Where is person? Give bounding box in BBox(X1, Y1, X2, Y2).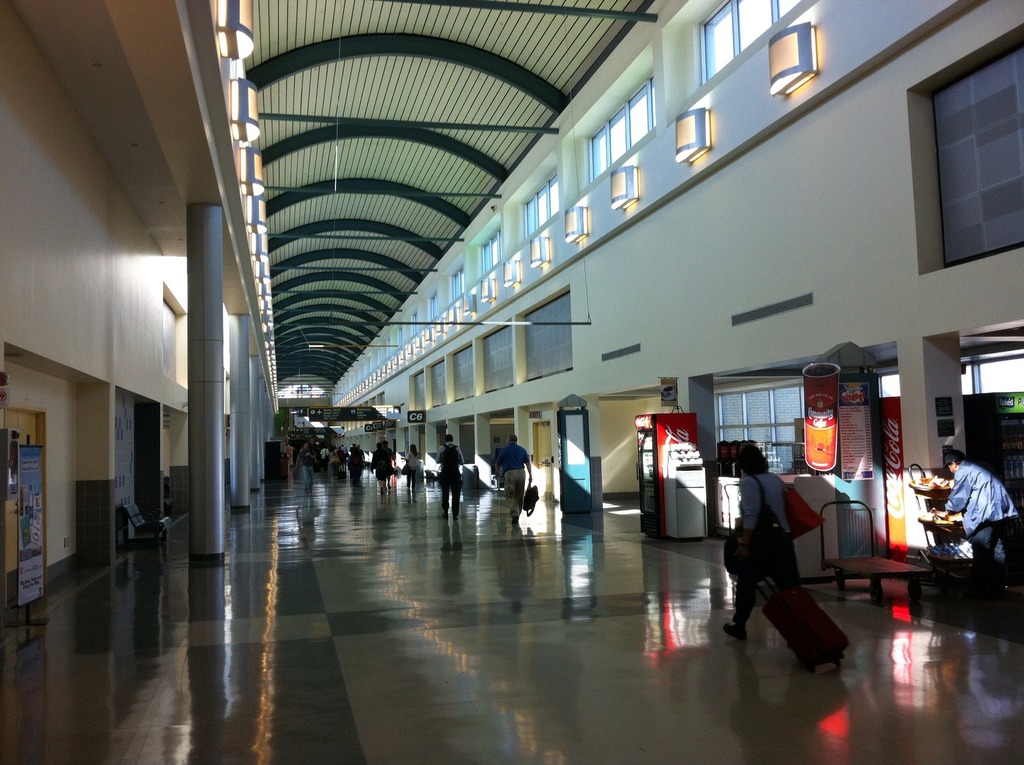
BBox(925, 446, 1023, 588).
